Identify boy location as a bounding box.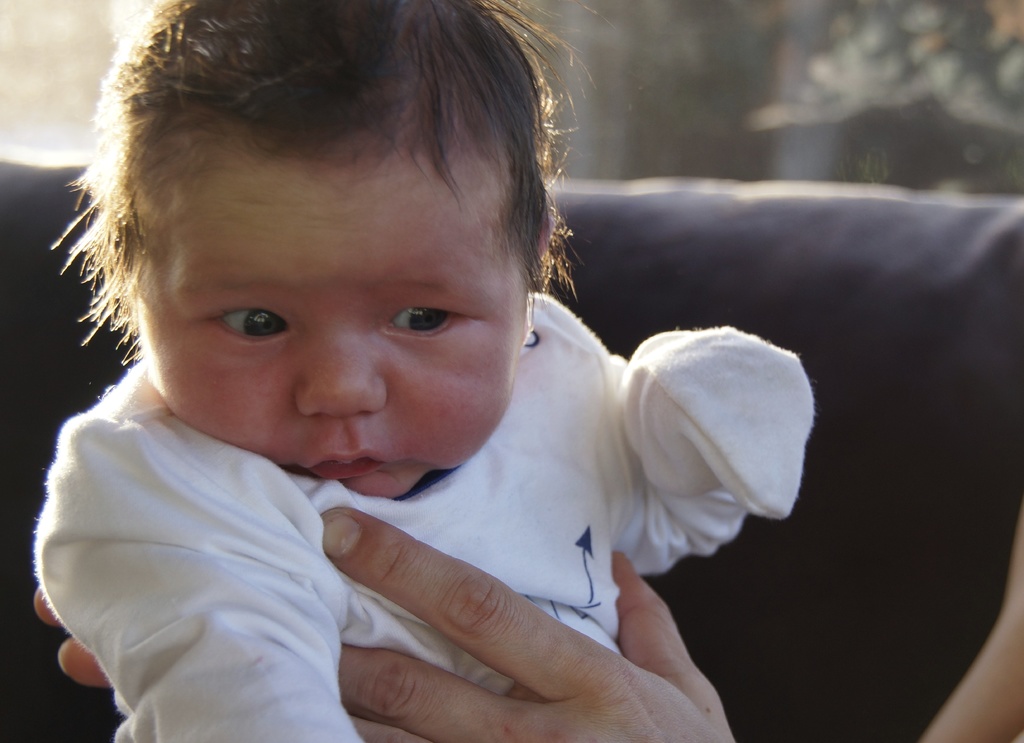
<region>31, 0, 818, 742</region>.
